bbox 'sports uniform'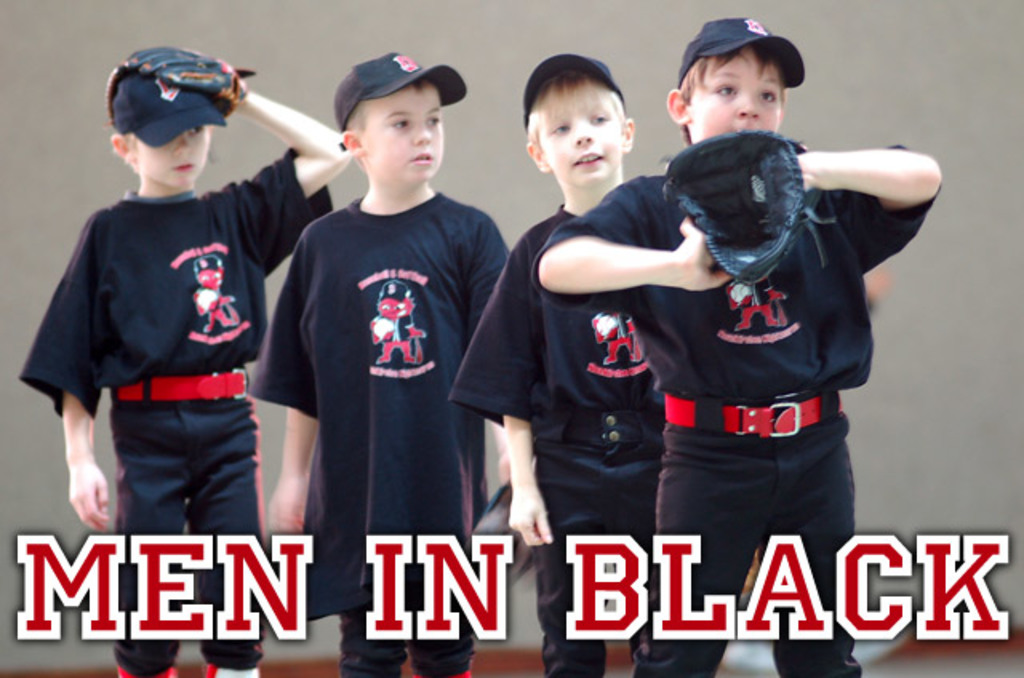
select_region(253, 193, 550, 676)
